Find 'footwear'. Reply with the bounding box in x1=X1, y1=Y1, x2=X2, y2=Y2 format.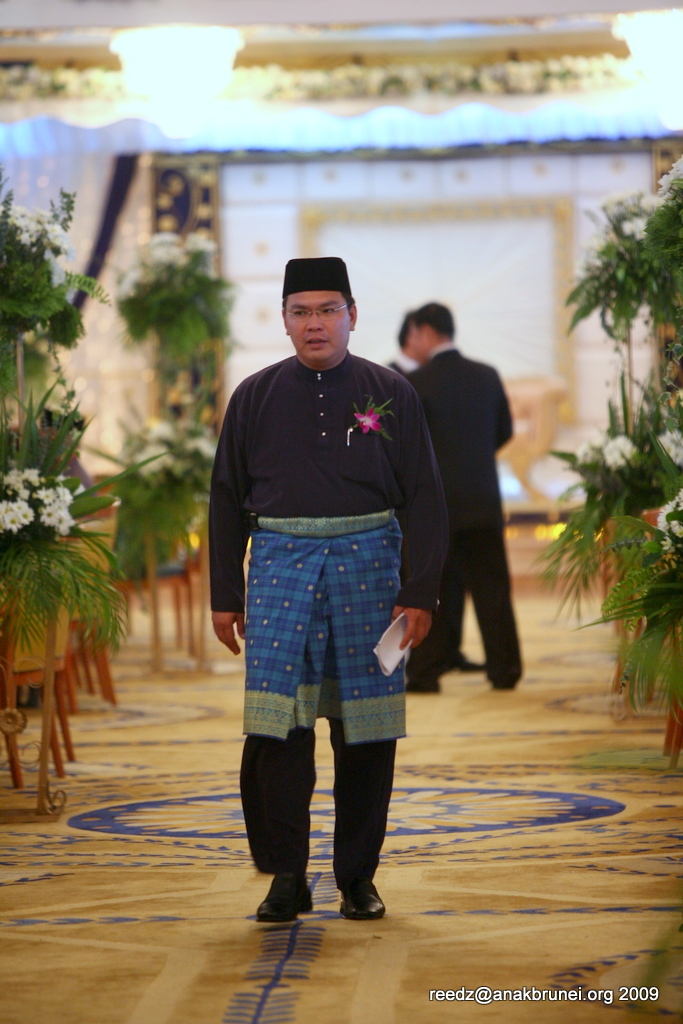
x1=402, y1=676, x2=443, y2=689.
